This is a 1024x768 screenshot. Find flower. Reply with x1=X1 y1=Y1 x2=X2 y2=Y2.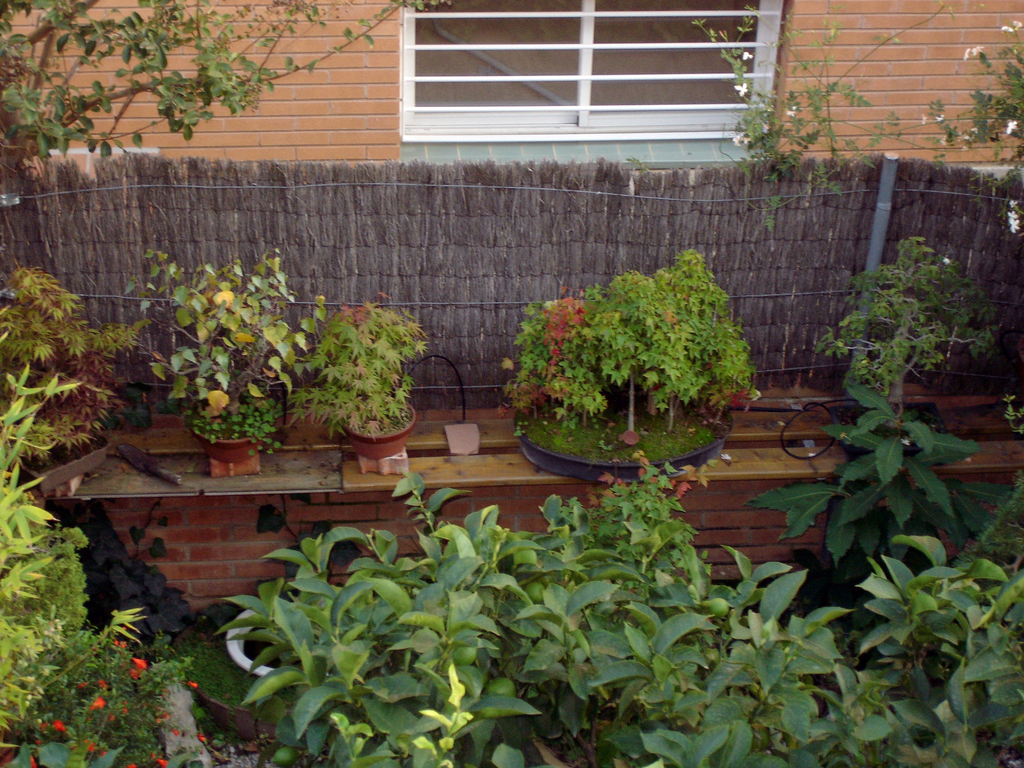
x1=112 y1=627 x2=125 y2=648.
